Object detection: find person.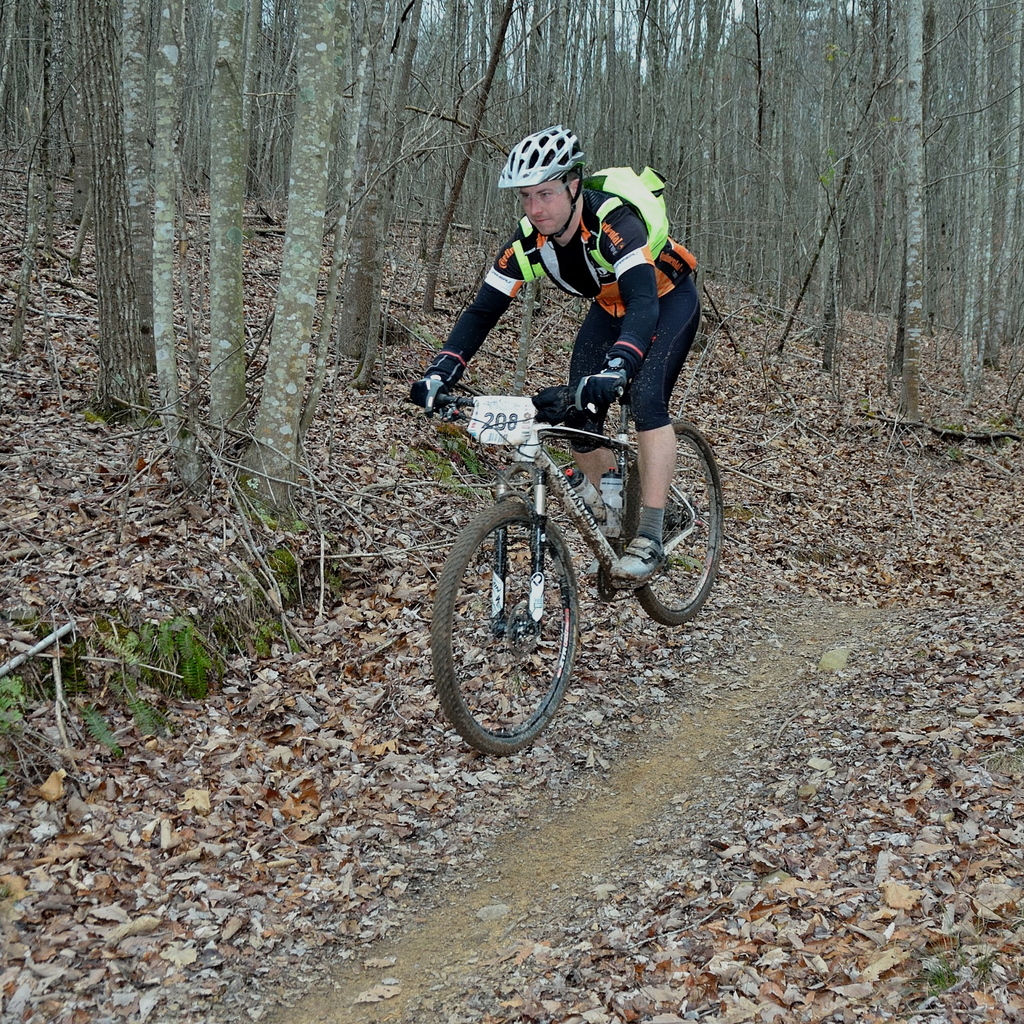
(419, 124, 703, 581).
